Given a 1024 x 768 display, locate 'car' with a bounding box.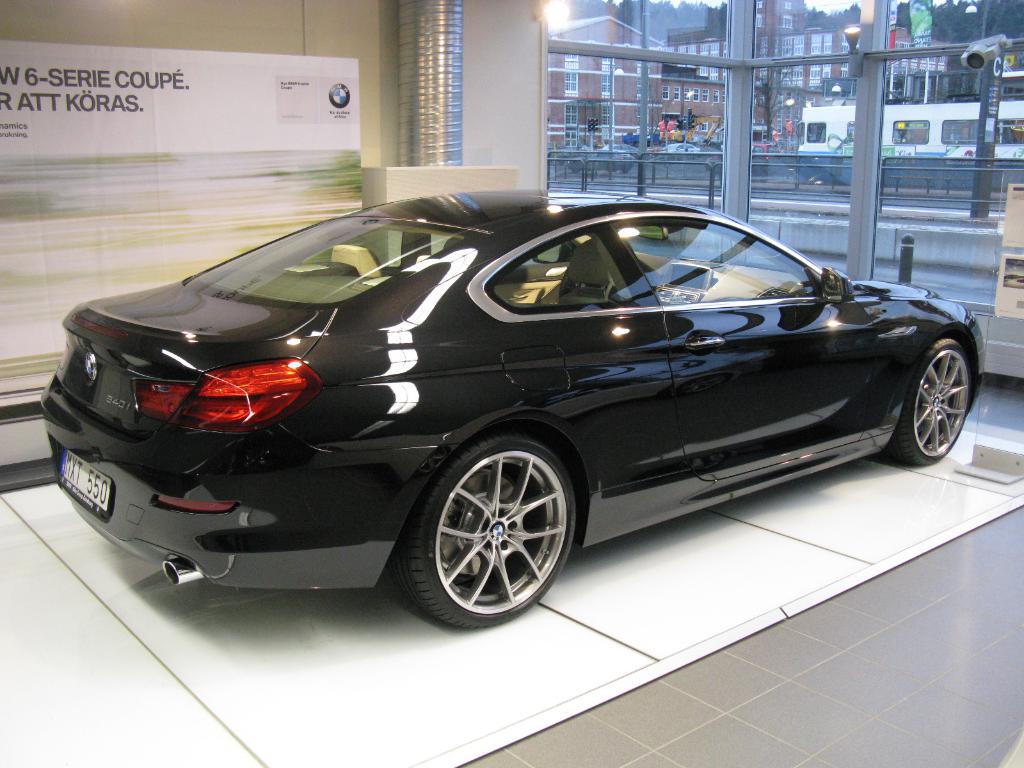
Located: {"x1": 41, "y1": 188, "x2": 984, "y2": 627}.
